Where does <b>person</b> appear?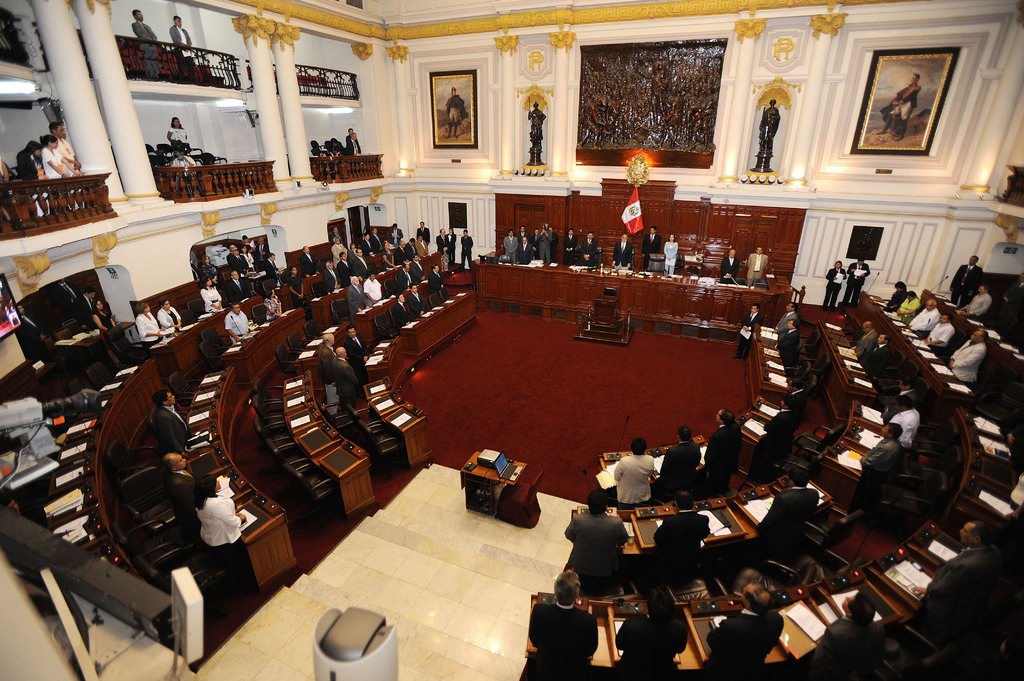
Appears at box=[922, 527, 1010, 672].
